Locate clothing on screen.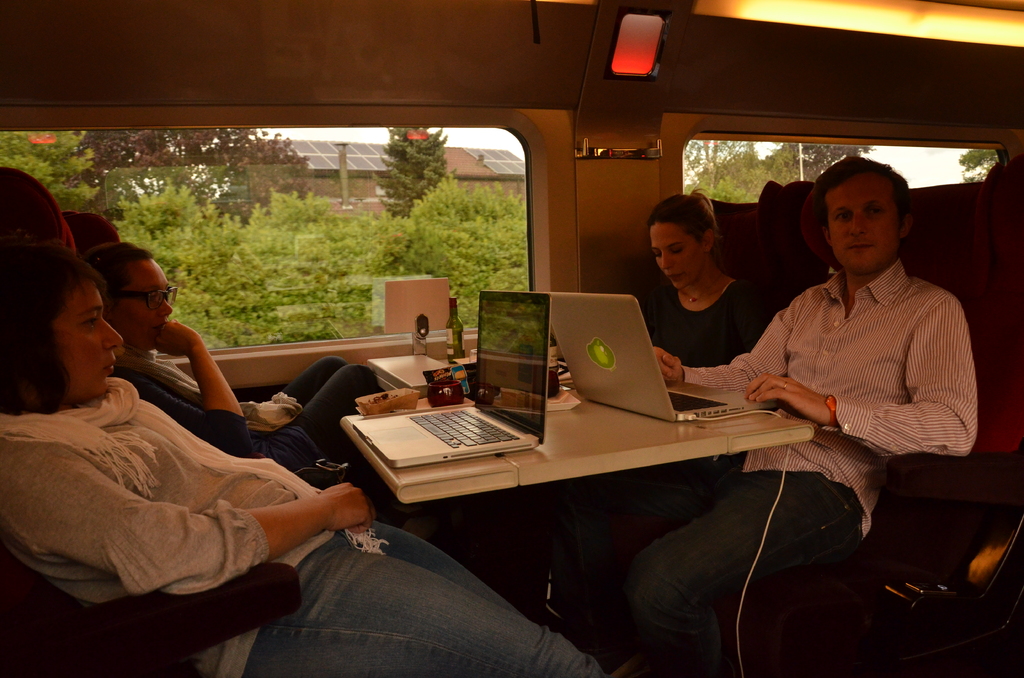
On screen at Rect(597, 272, 797, 618).
